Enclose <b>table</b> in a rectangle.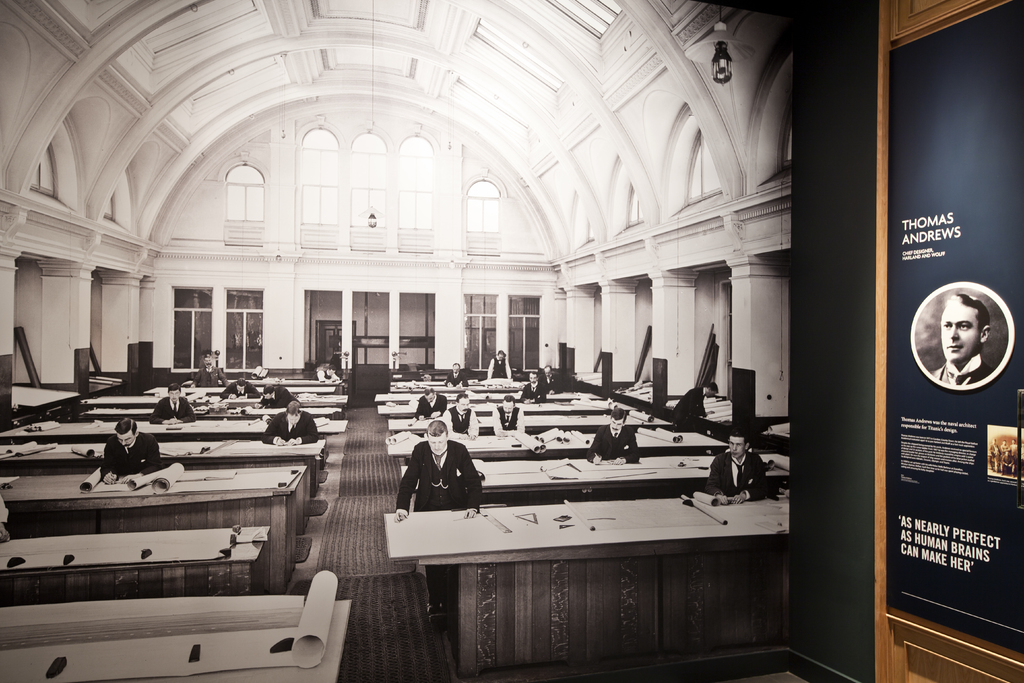
388/409/653/432.
